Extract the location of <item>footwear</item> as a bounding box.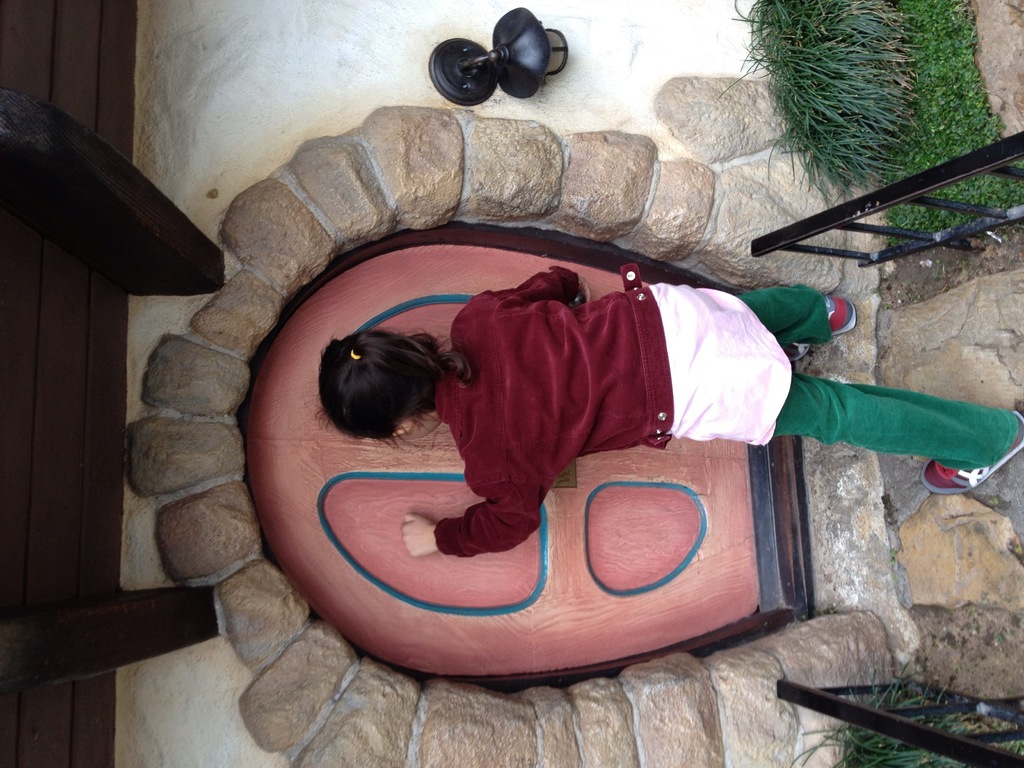
box(789, 288, 854, 358).
